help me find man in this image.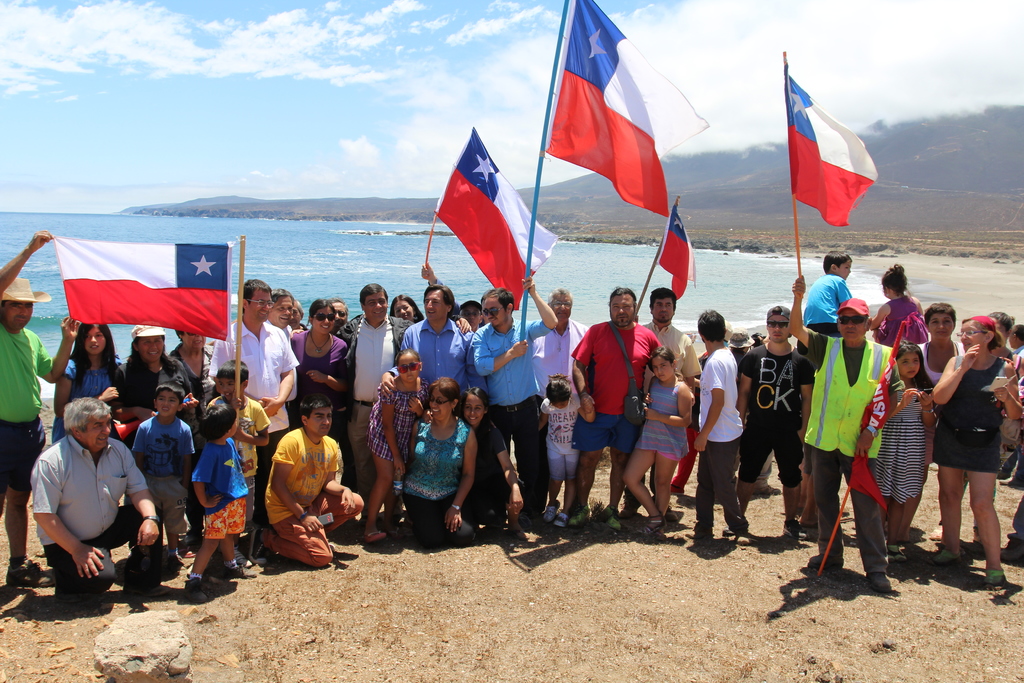
Found it: (22,385,143,605).
